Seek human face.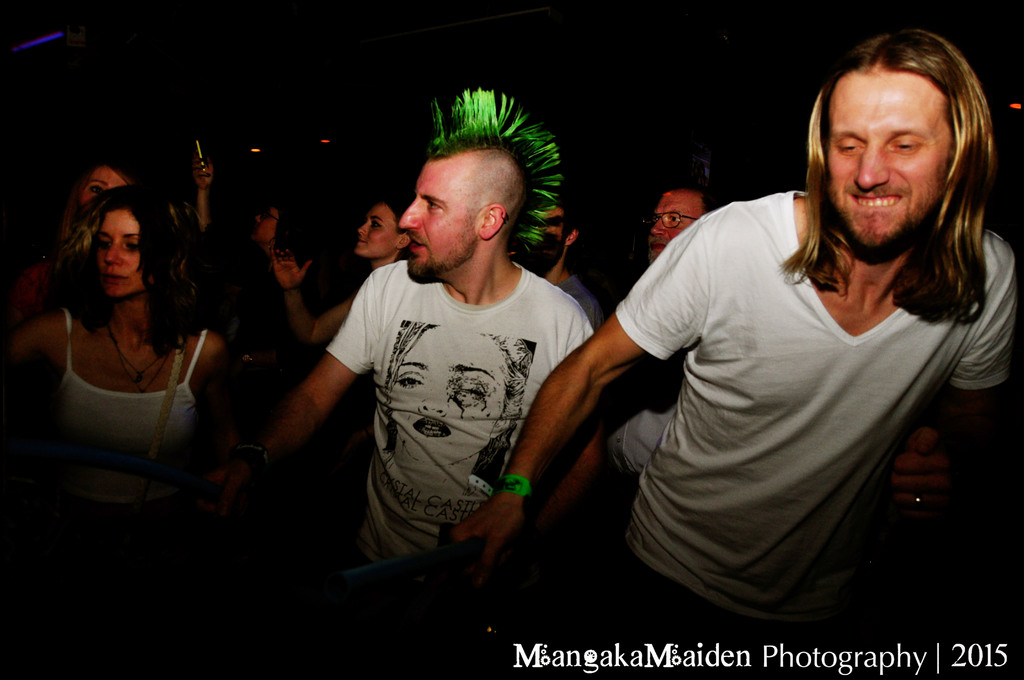
(100,211,150,299).
